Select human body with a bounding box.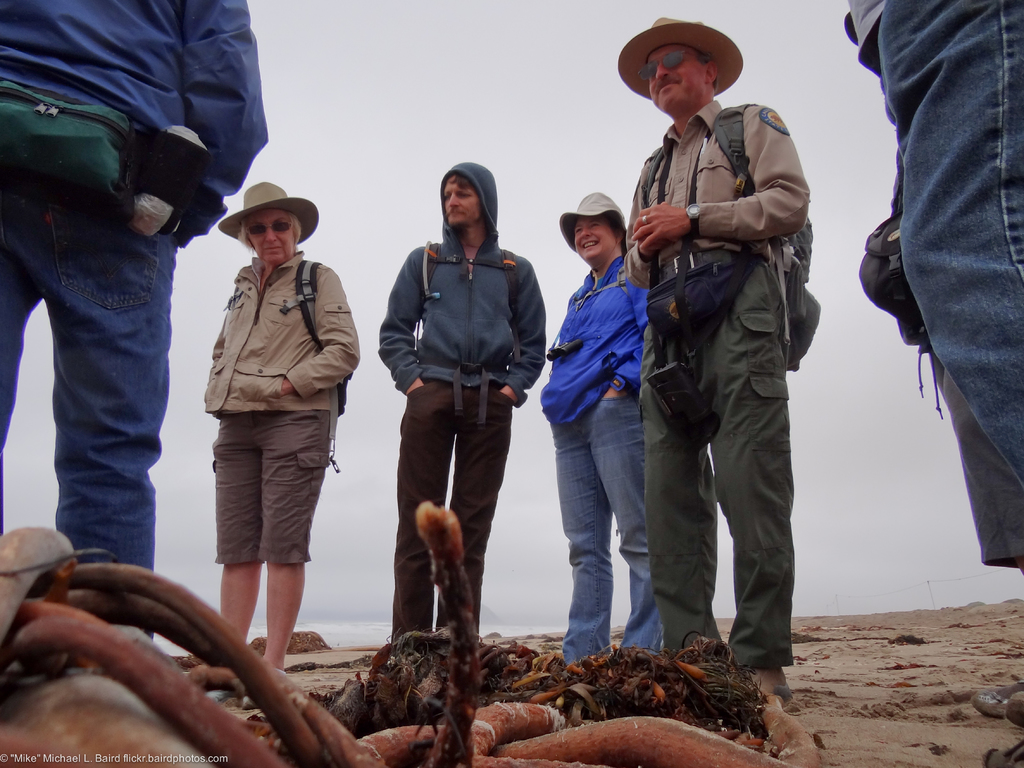
region(538, 256, 668, 666).
